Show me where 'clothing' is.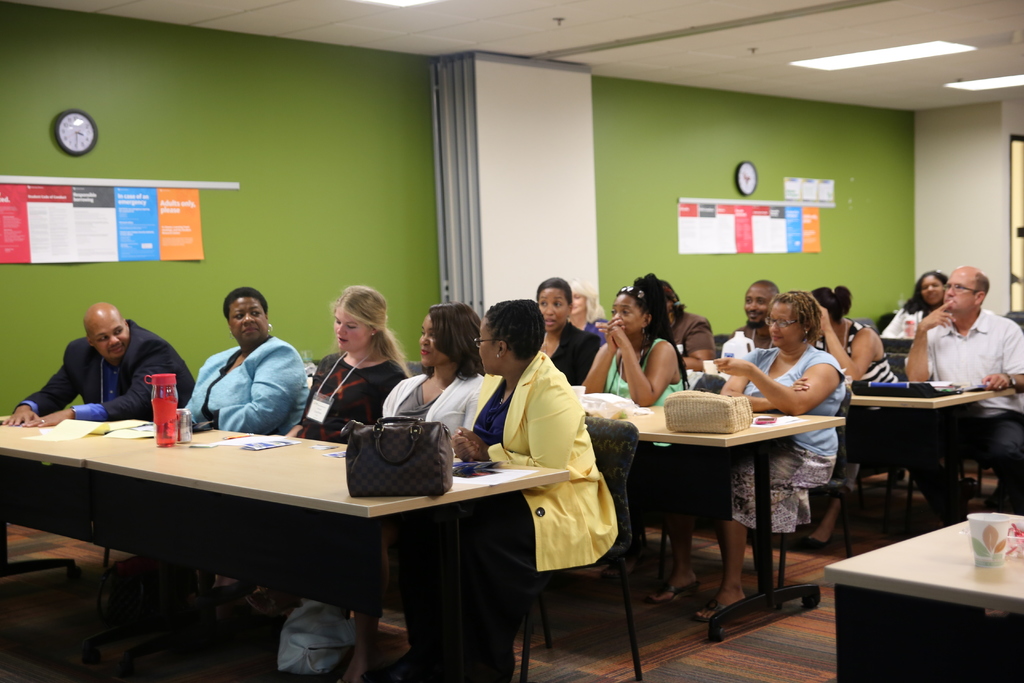
'clothing' is at (left=381, top=370, right=484, bottom=456).
